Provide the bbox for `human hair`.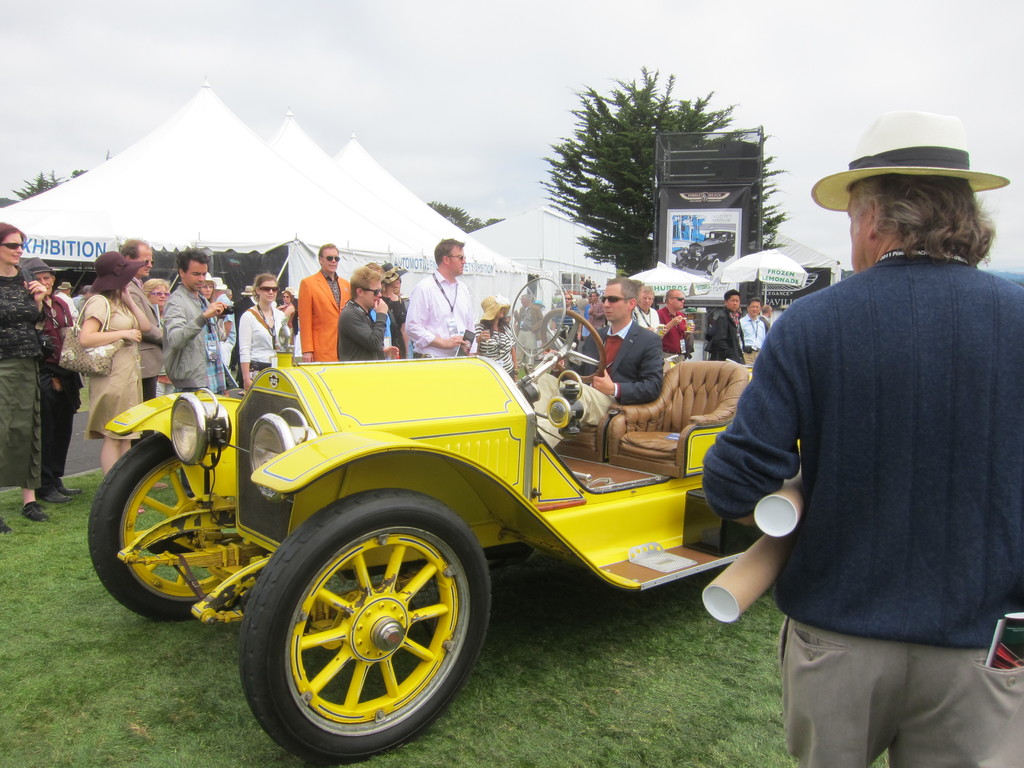
<region>723, 289, 740, 303</region>.
